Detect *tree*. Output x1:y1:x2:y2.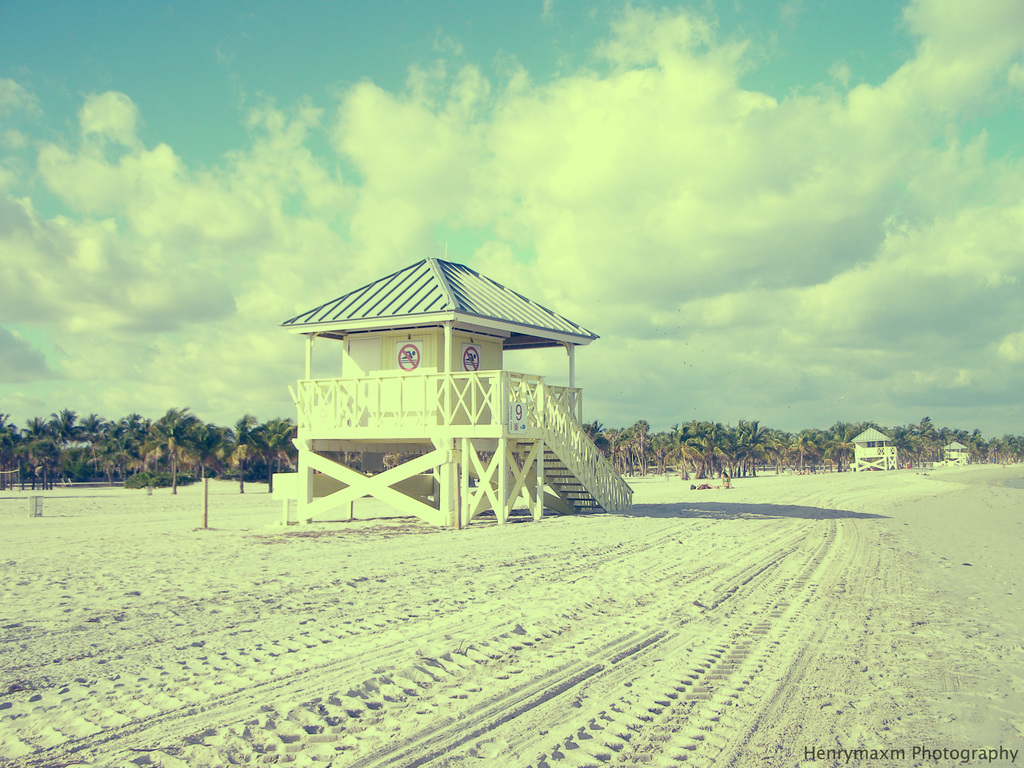
684:418:701:447.
